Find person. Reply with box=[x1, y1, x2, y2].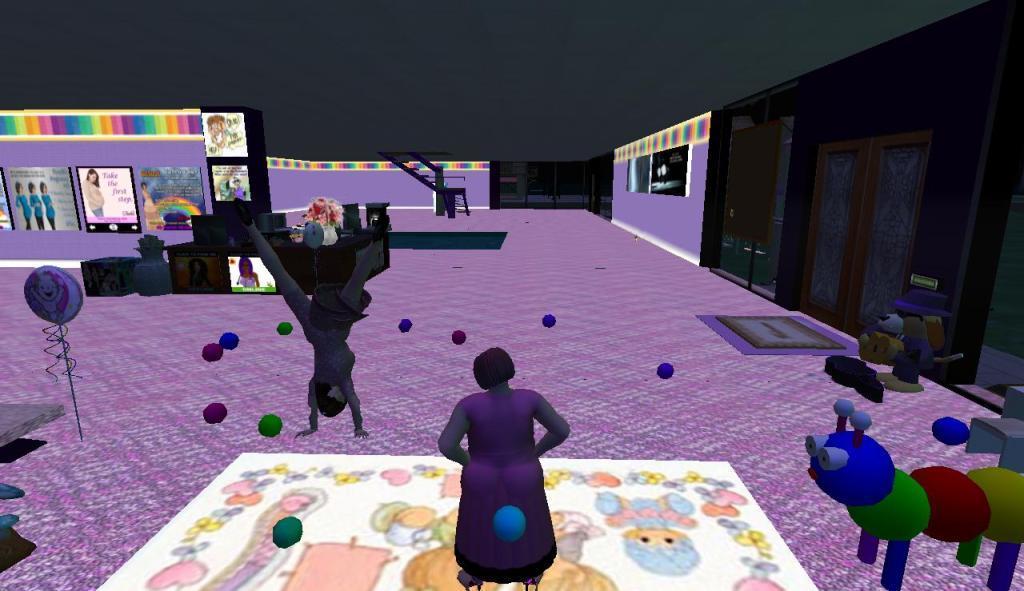
box=[431, 334, 571, 571].
